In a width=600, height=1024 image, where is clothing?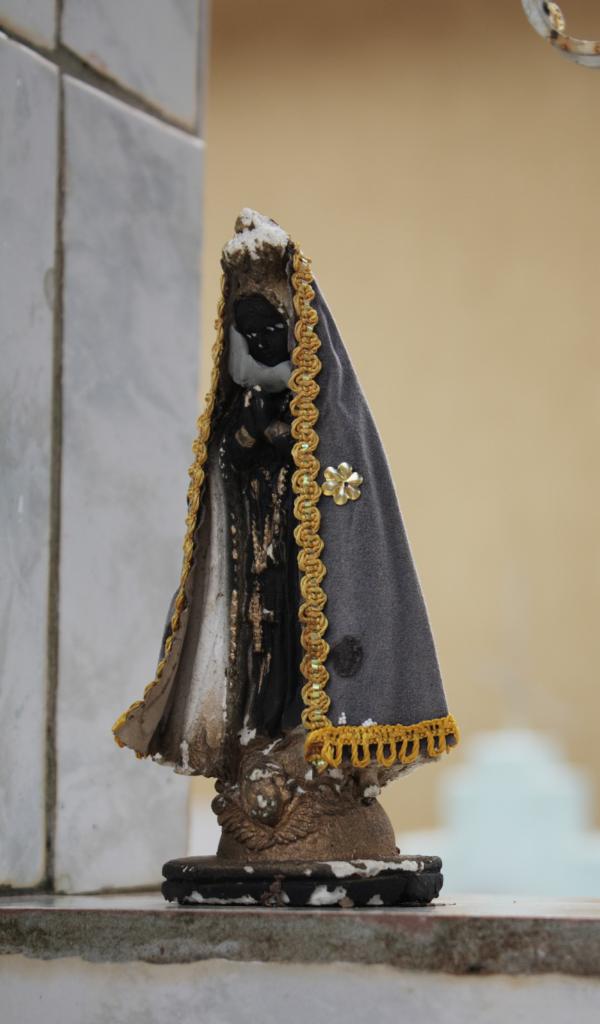
119, 246, 466, 776.
